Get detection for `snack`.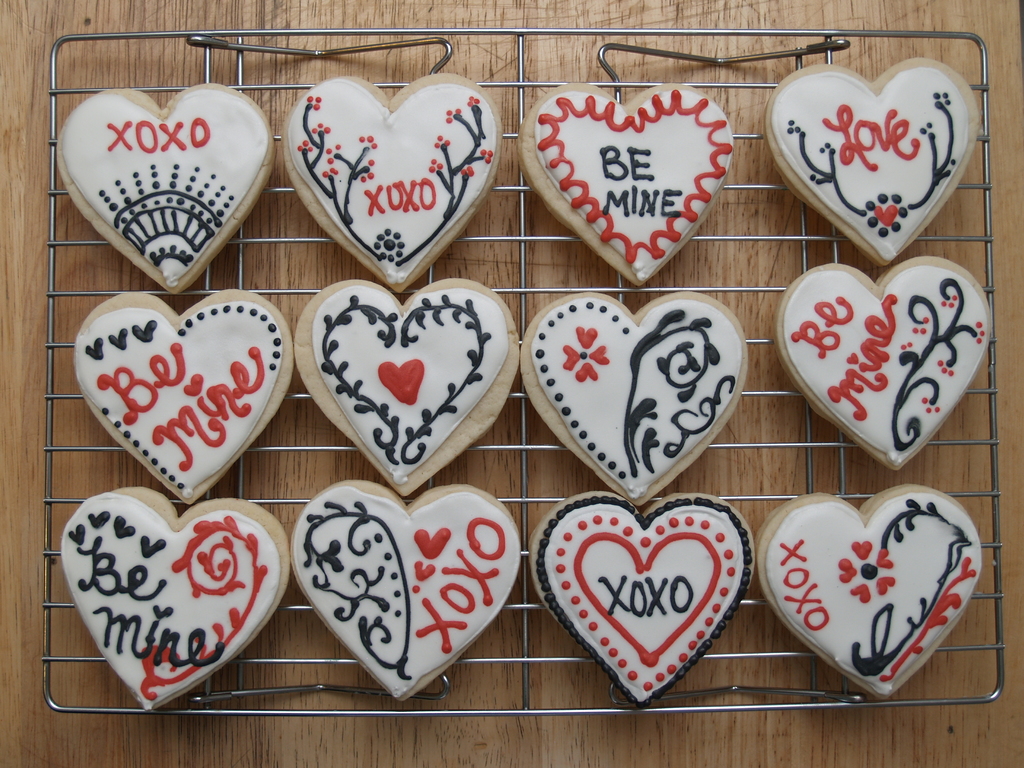
Detection: {"x1": 287, "y1": 480, "x2": 526, "y2": 706}.
